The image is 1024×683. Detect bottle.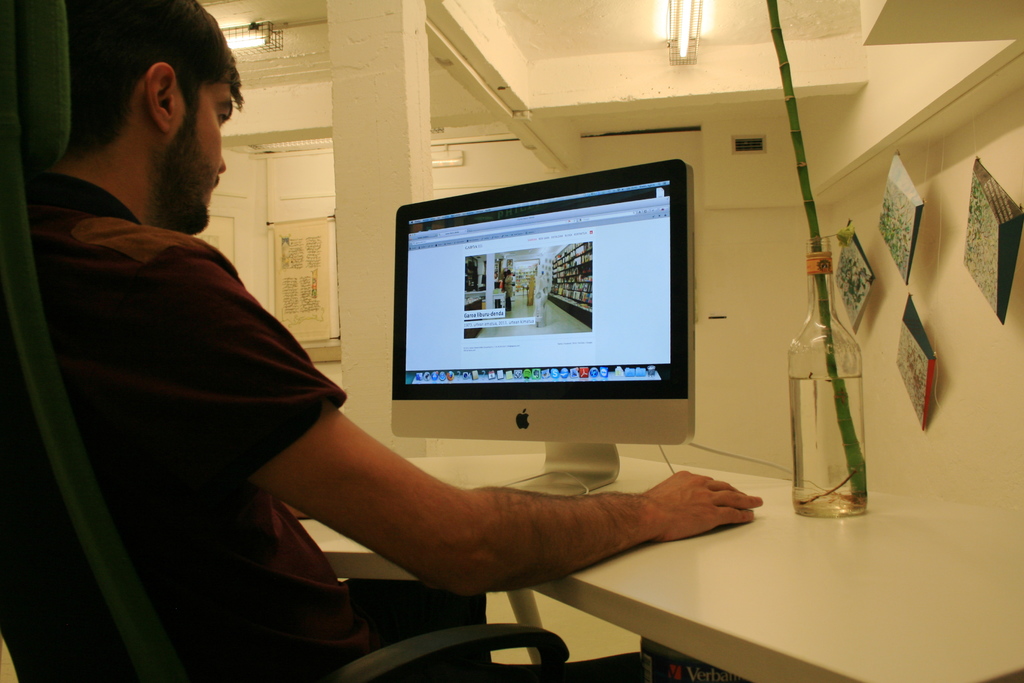
Detection: l=787, t=231, r=883, b=521.
